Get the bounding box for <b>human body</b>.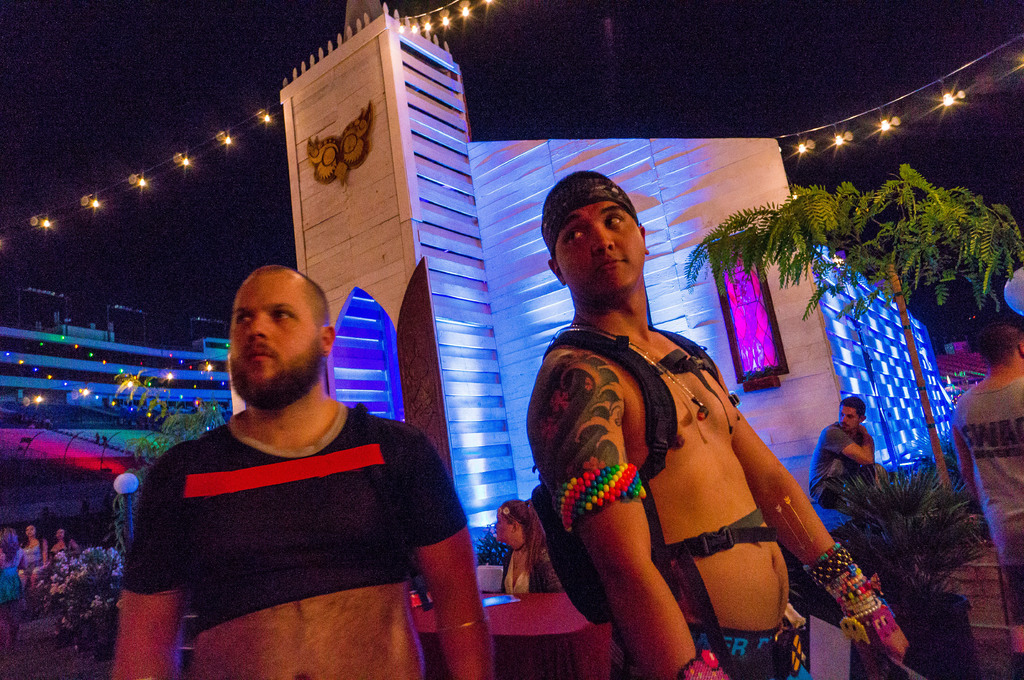
(47,526,70,585).
